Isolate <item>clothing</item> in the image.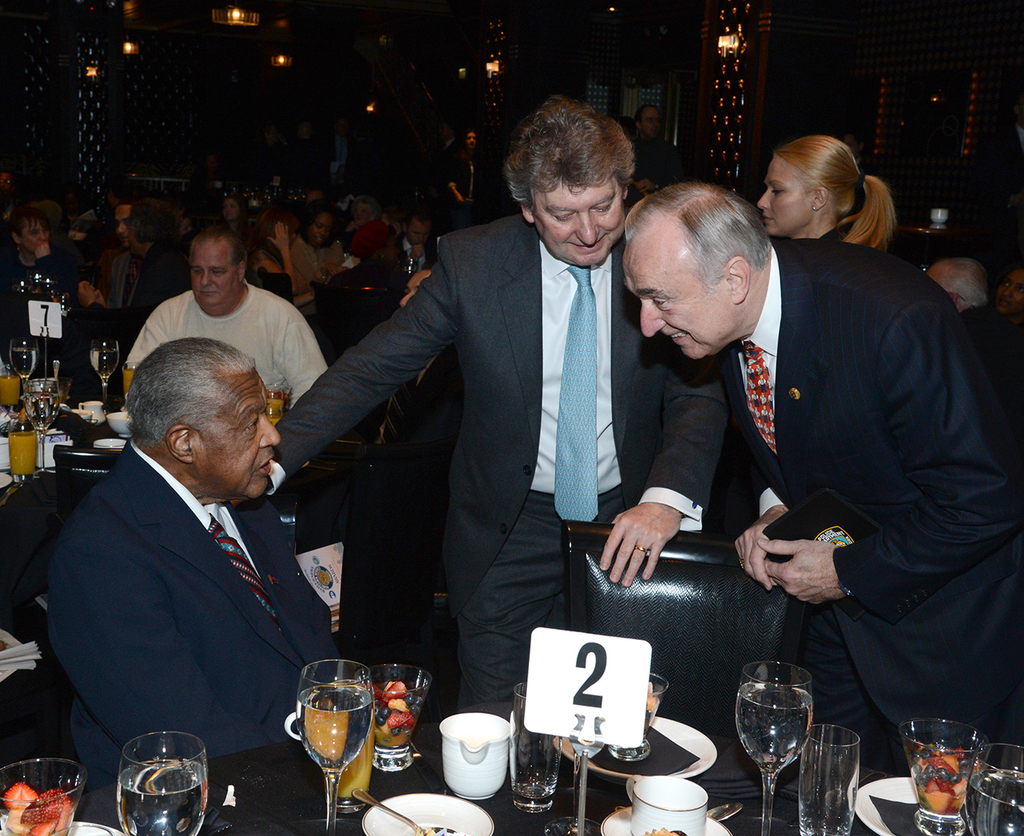
Isolated region: BBox(450, 489, 617, 722).
